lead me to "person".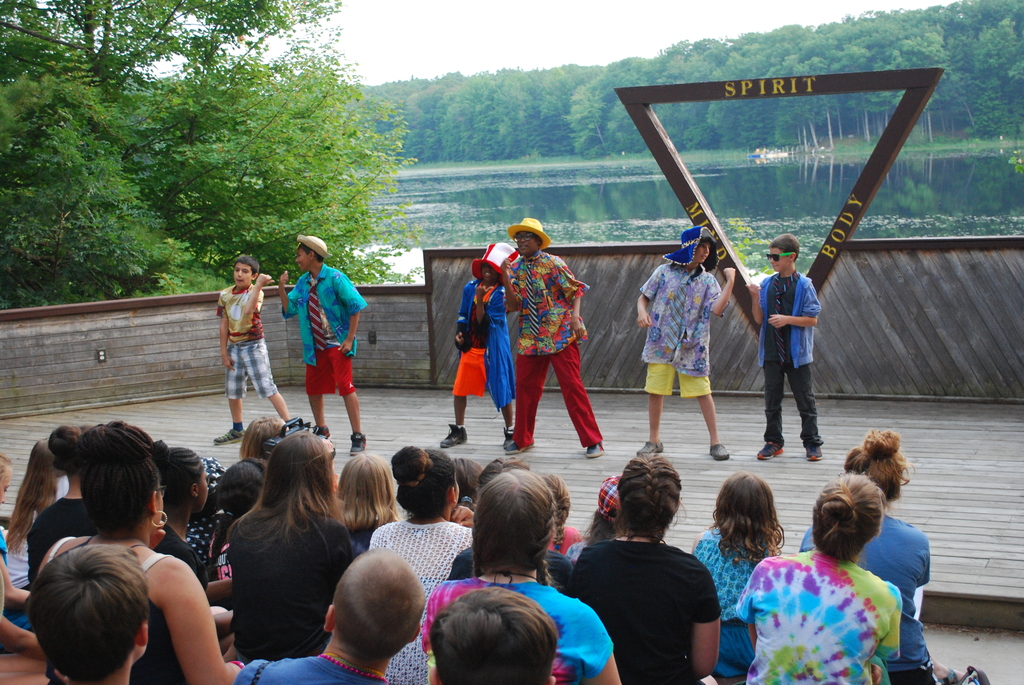
Lead to left=360, top=448, right=477, bottom=684.
